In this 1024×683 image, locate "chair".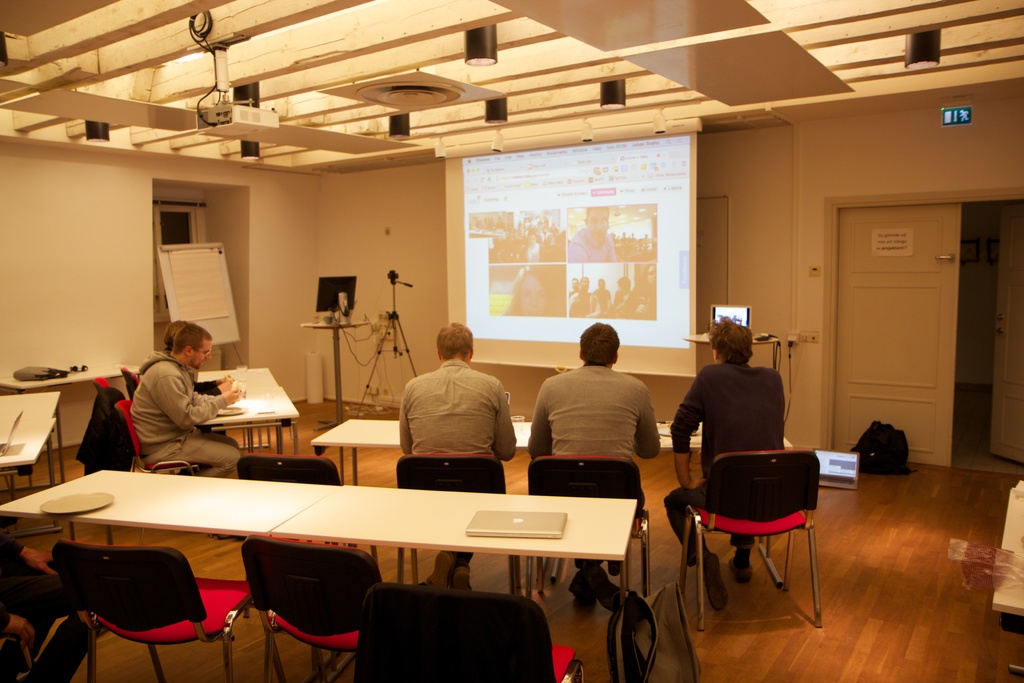
Bounding box: [527,453,649,600].
